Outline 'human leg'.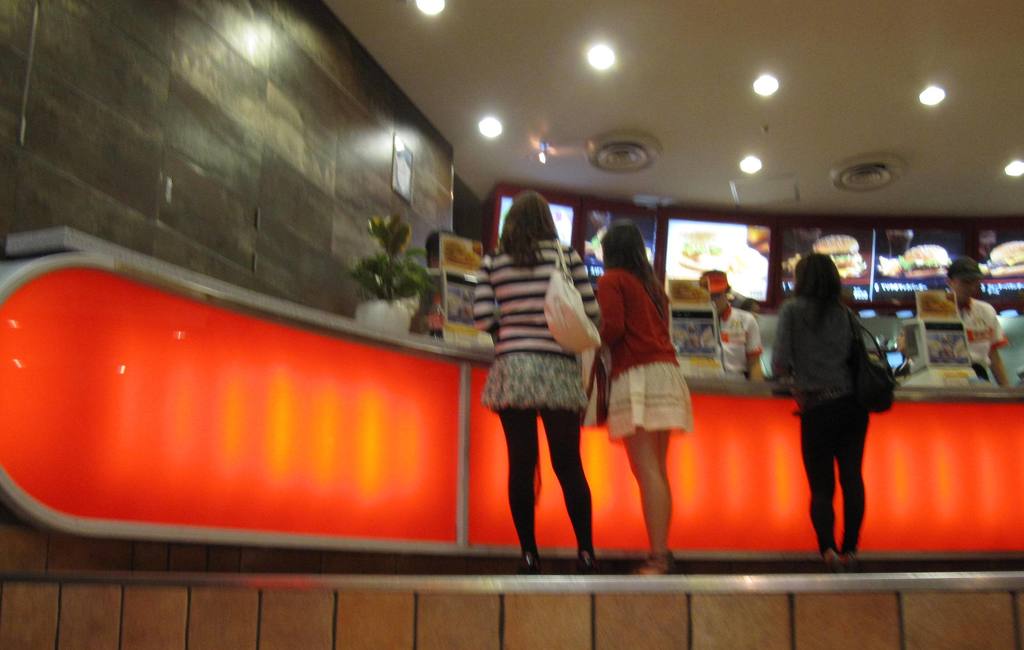
Outline: 485 351 540 578.
